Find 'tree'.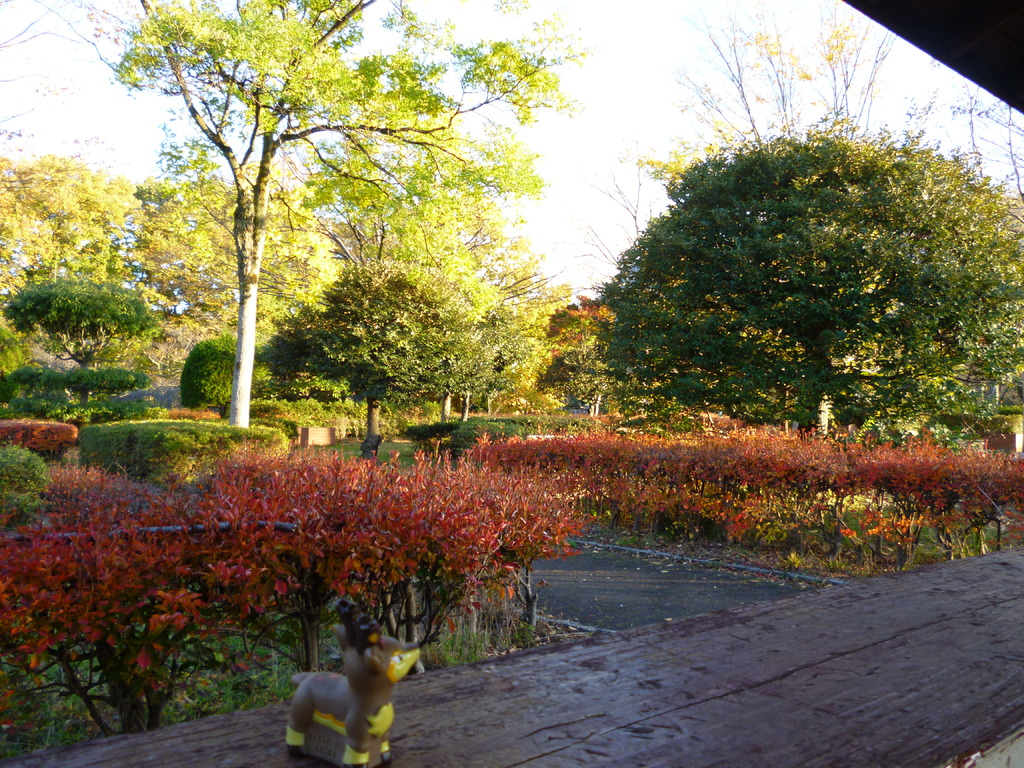
pyautogui.locateOnScreen(0, 280, 166, 404).
